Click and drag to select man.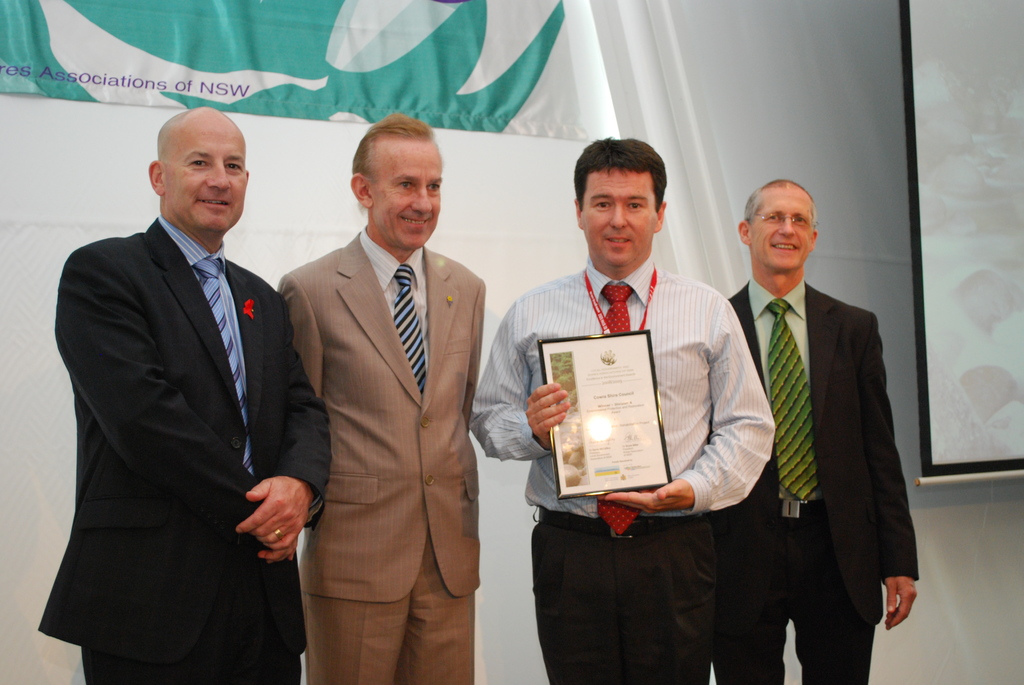
Selection: (x1=263, y1=123, x2=480, y2=684).
